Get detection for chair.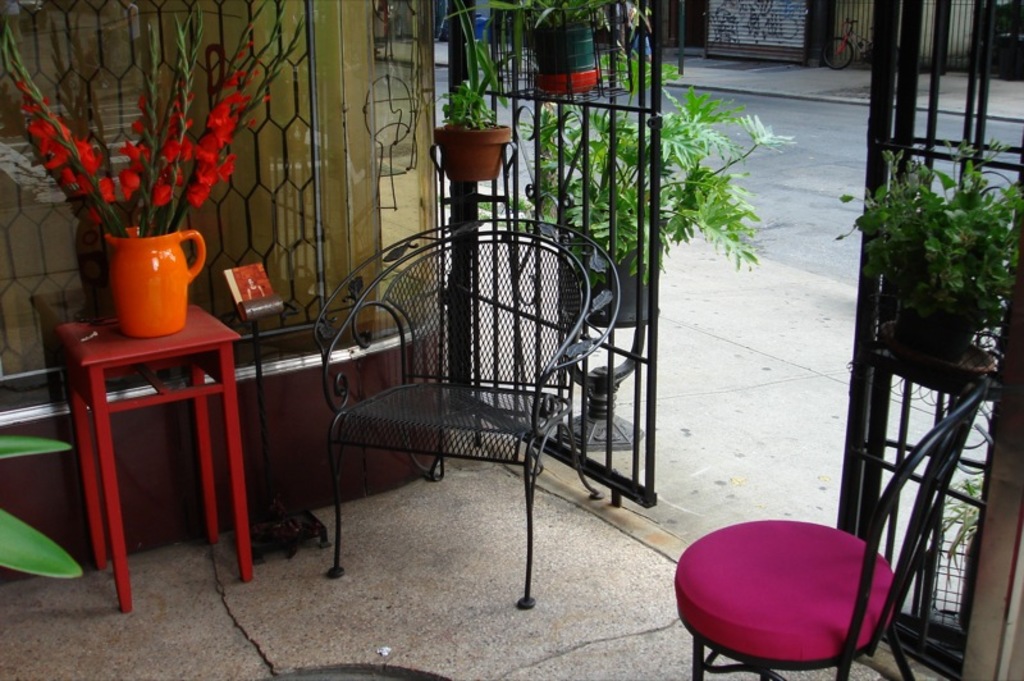
Detection: 317, 187, 641, 604.
